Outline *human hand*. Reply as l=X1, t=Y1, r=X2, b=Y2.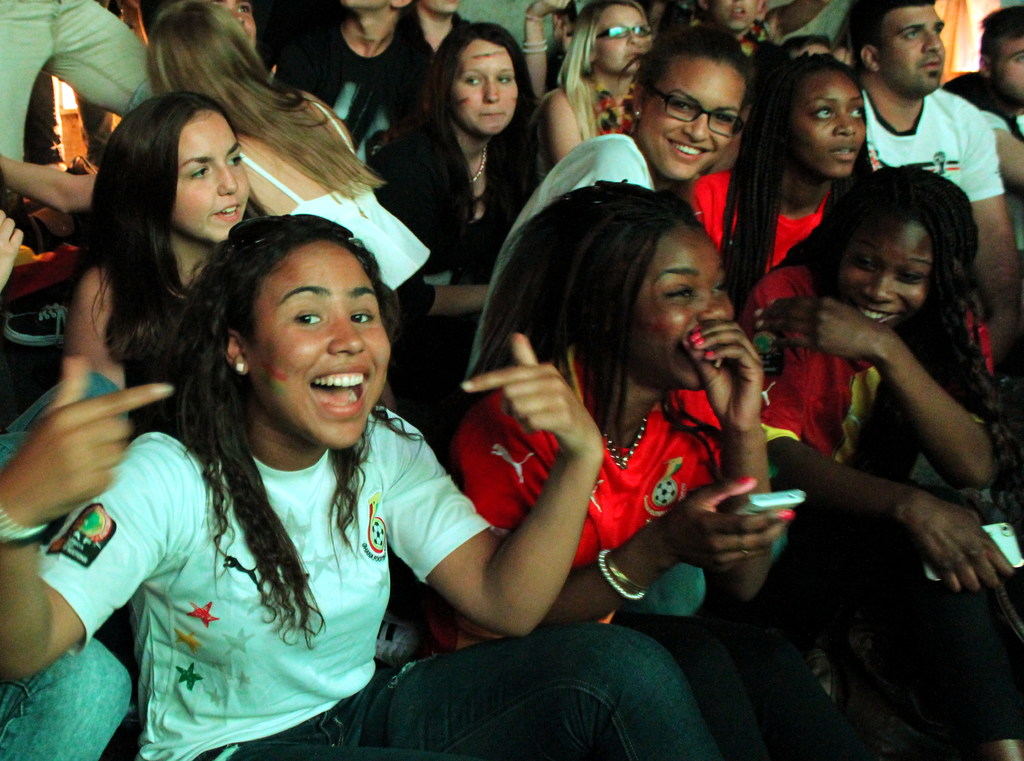
l=754, t=295, r=885, b=359.
